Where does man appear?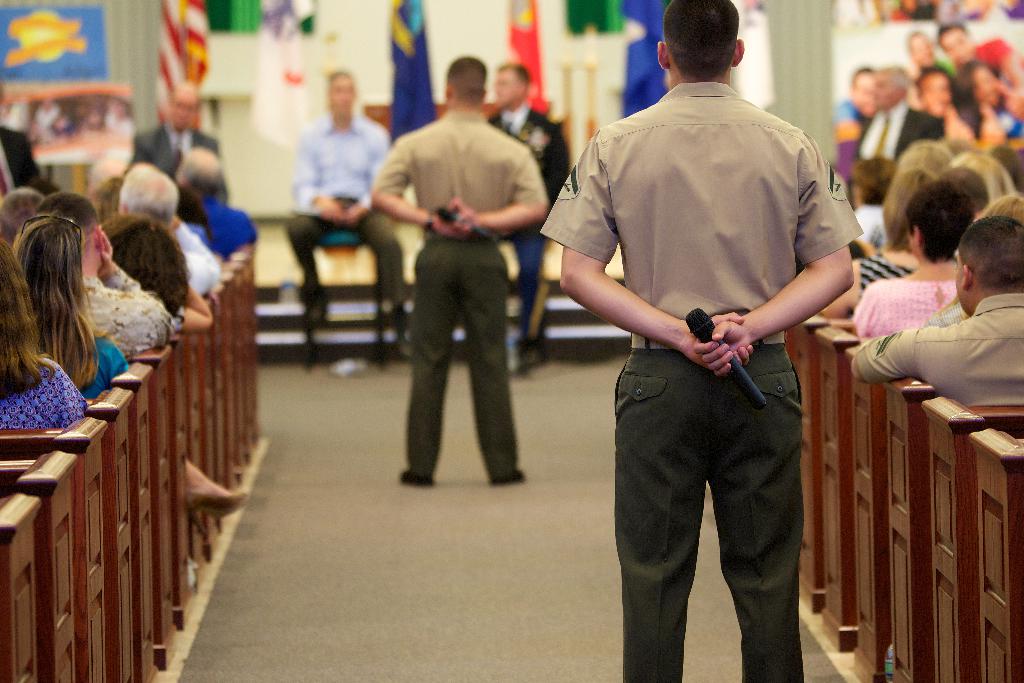
Appears at 178, 142, 260, 263.
